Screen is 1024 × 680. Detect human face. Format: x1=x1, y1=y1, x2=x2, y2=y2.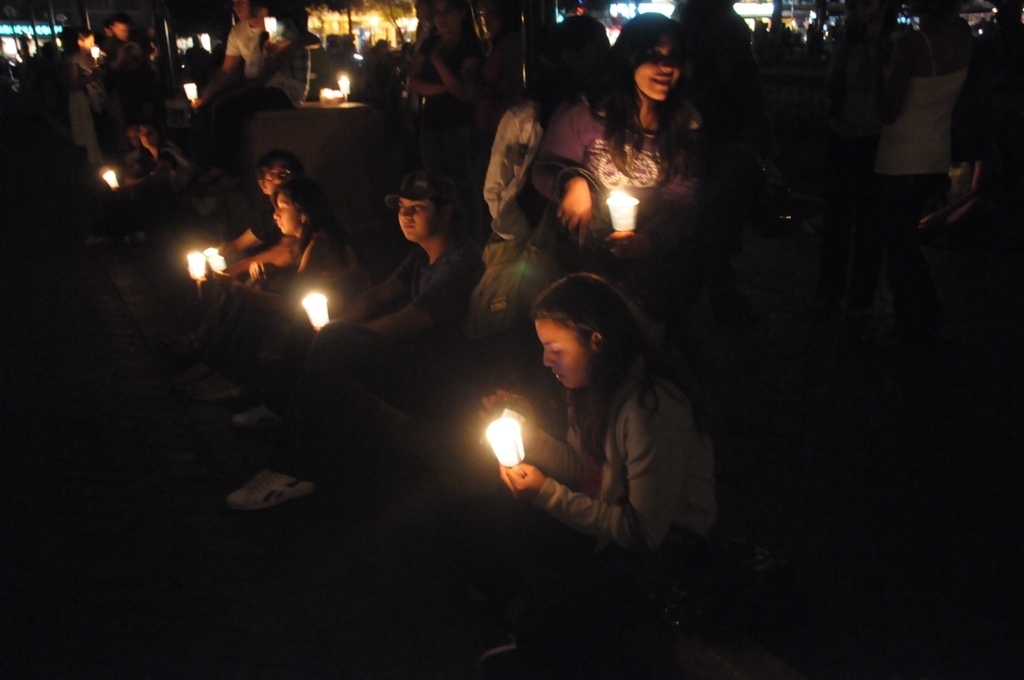
x1=400, y1=196, x2=429, y2=242.
